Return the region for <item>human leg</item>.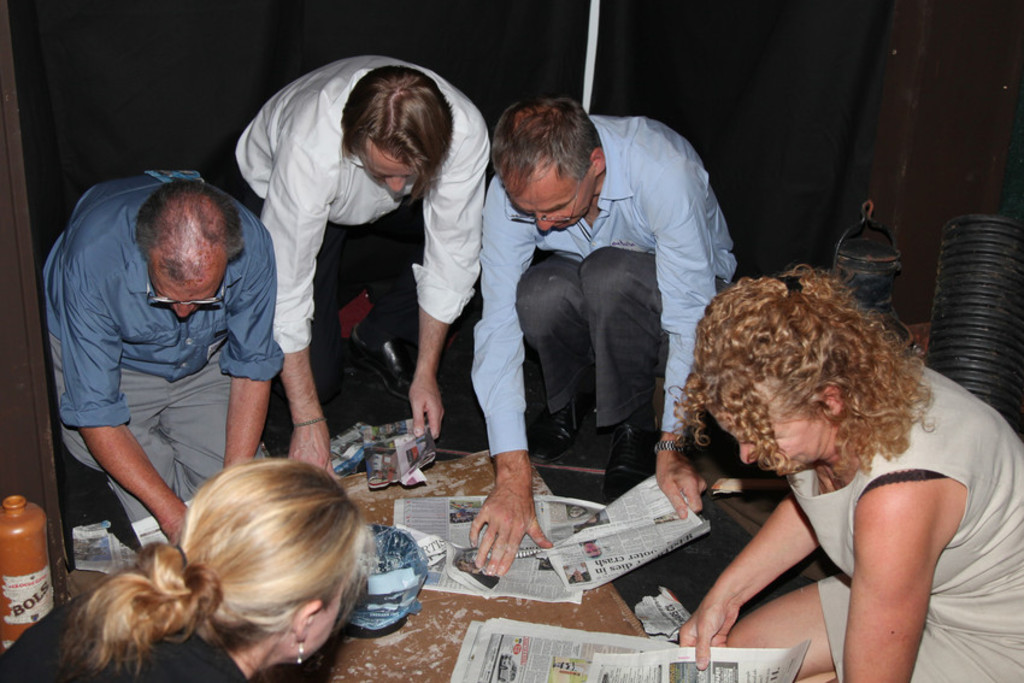
582,259,723,497.
